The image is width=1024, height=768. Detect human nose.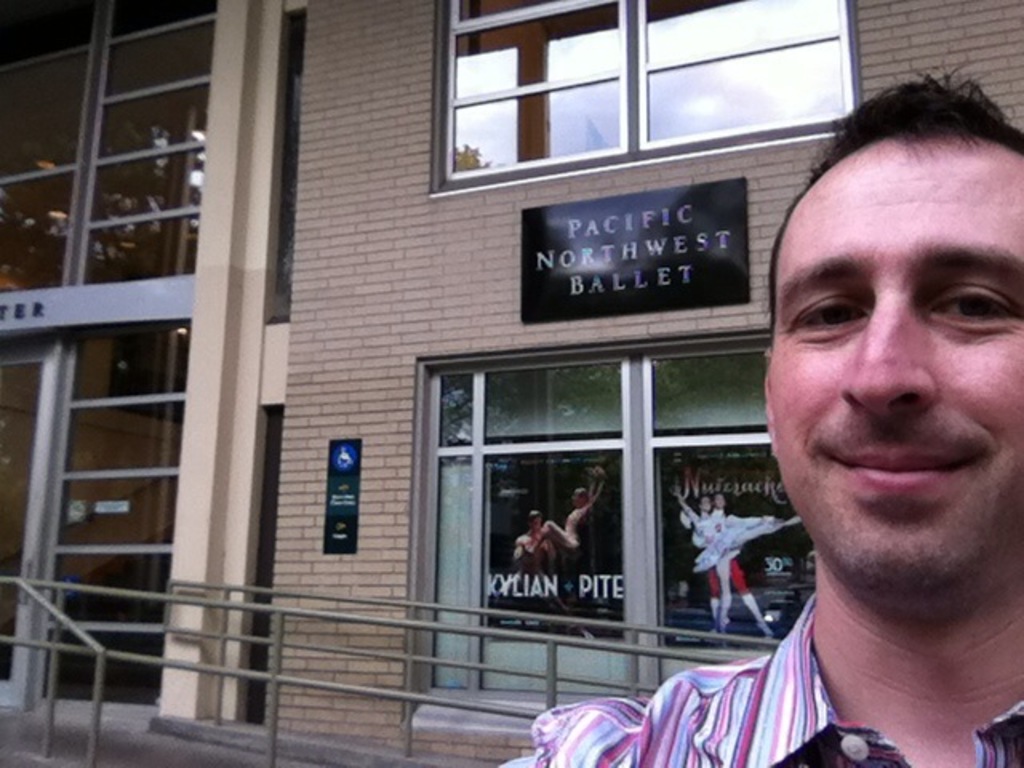
Detection: {"left": 842, "top": 294, "right": 936, "bottom": 416}.
